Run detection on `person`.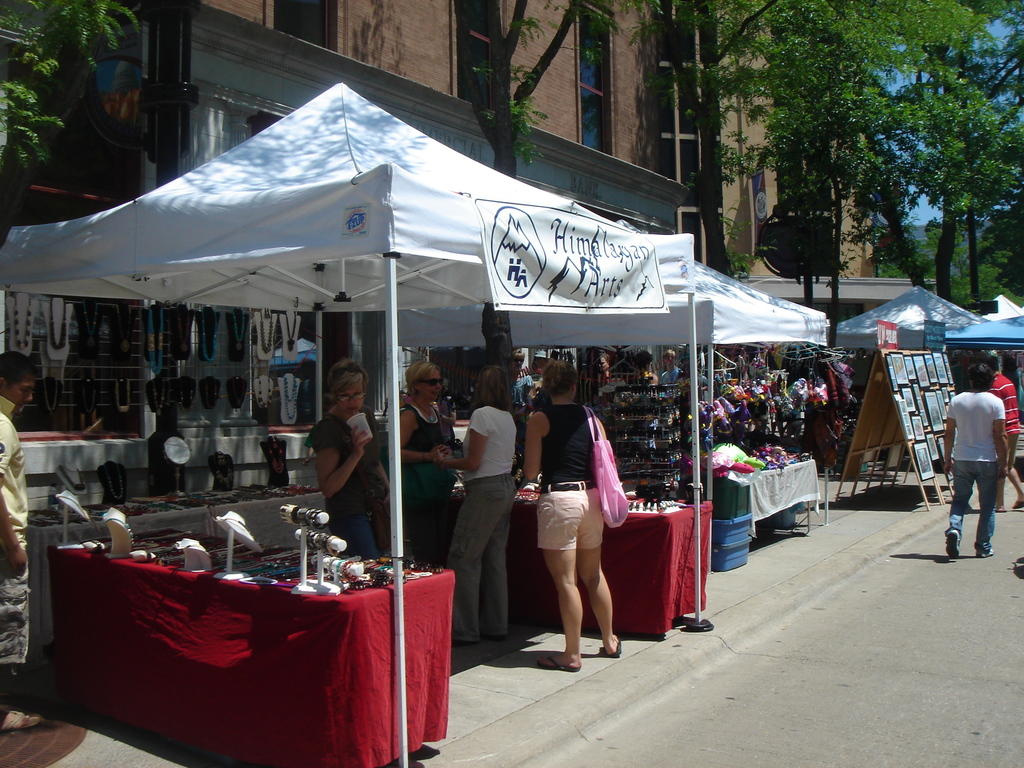
Result: <bbox>979, 348, 1023, 508</bbox>.
